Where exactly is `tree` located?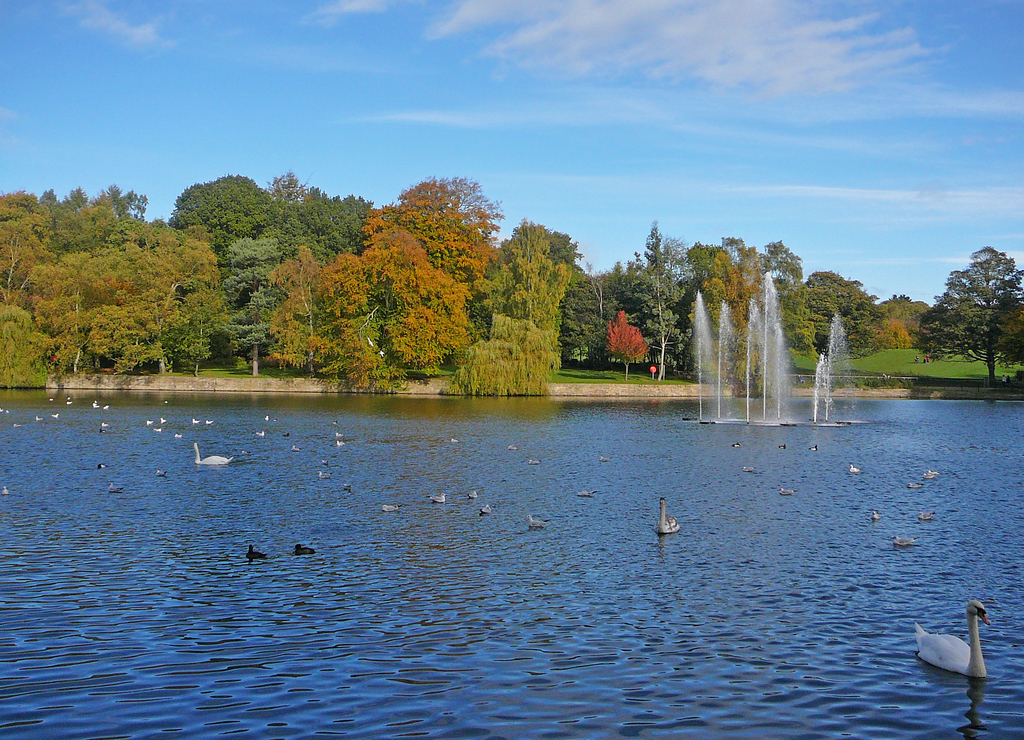
Its bounding box is region(681, 228, 811, 376).
